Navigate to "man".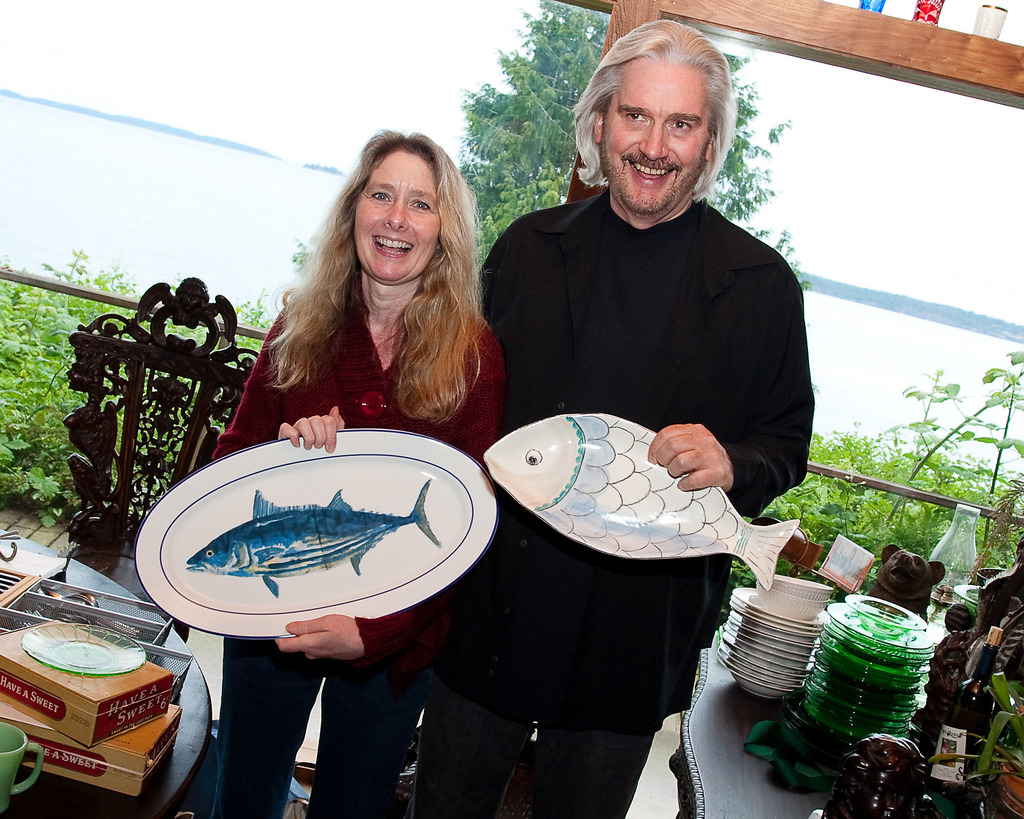
Navigation target: <region>398, 85, 844, 690</region>.
